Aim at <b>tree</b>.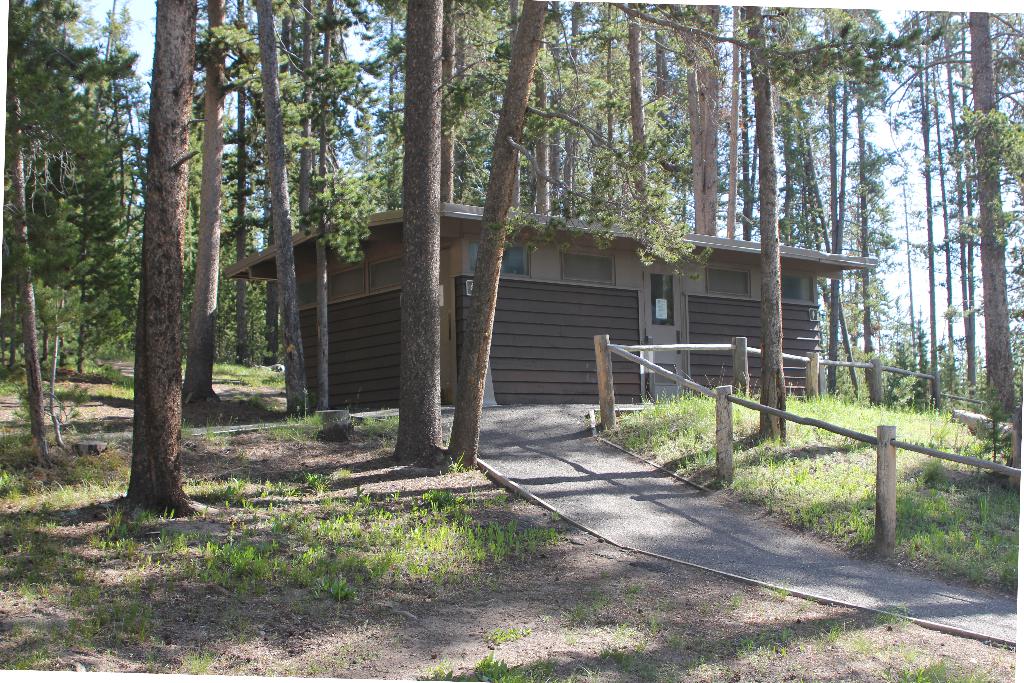
Aimed at region(123, 0, 215, 514).
